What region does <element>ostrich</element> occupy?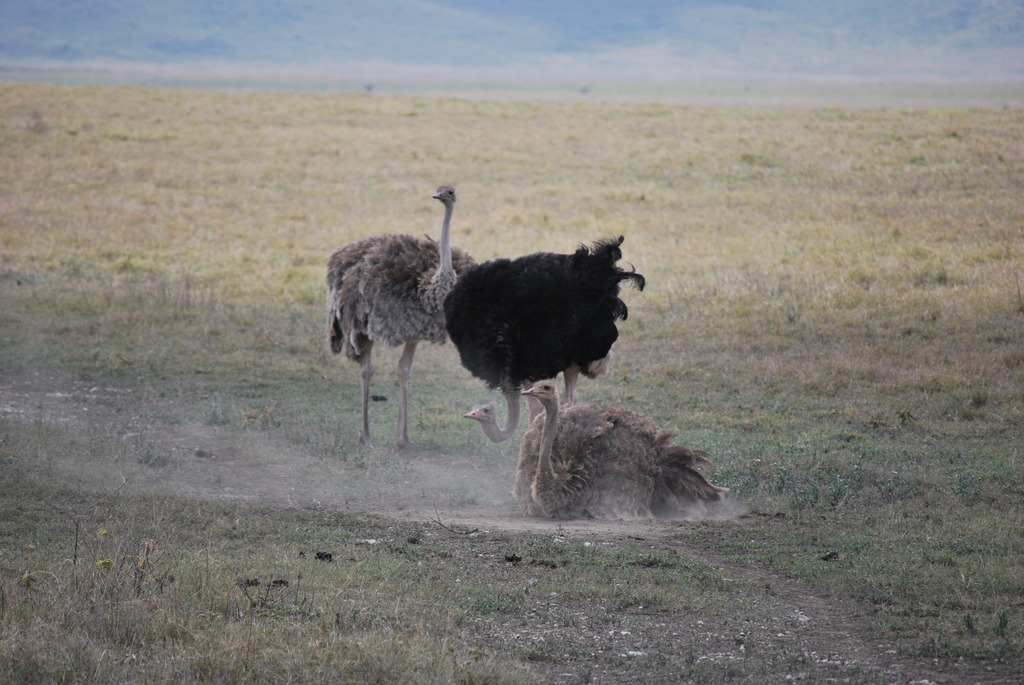
Rect(436, 223, 646, 455).
